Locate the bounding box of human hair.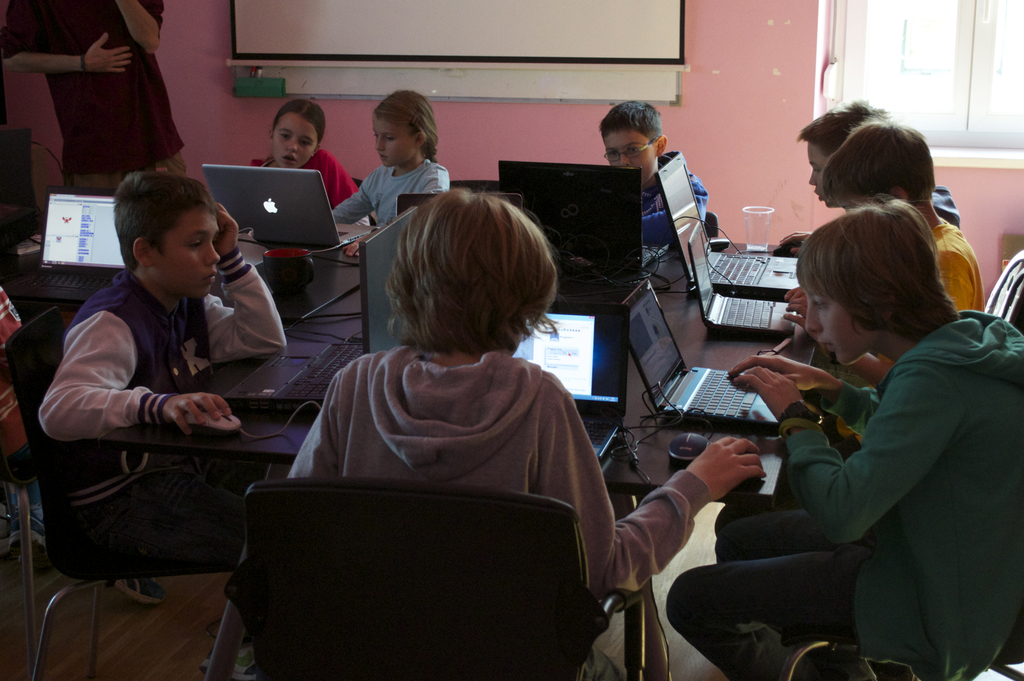
Bounding box: <region>372, 88, 446, 161</region>.
